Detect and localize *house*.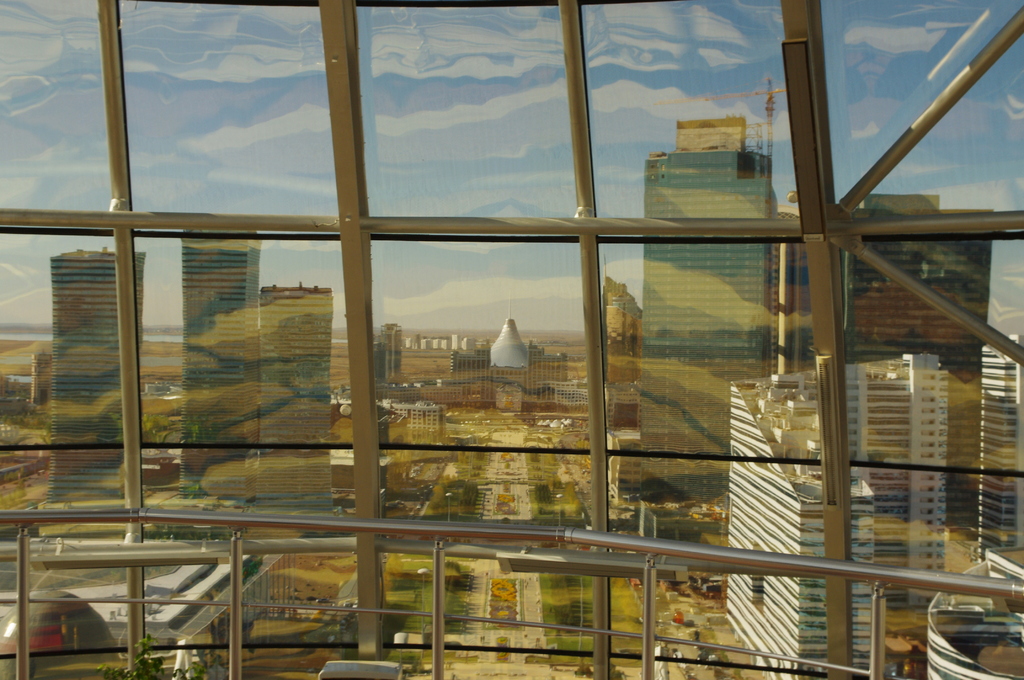
Localized at x1=61 y1=252 x2=141 y2=498.
